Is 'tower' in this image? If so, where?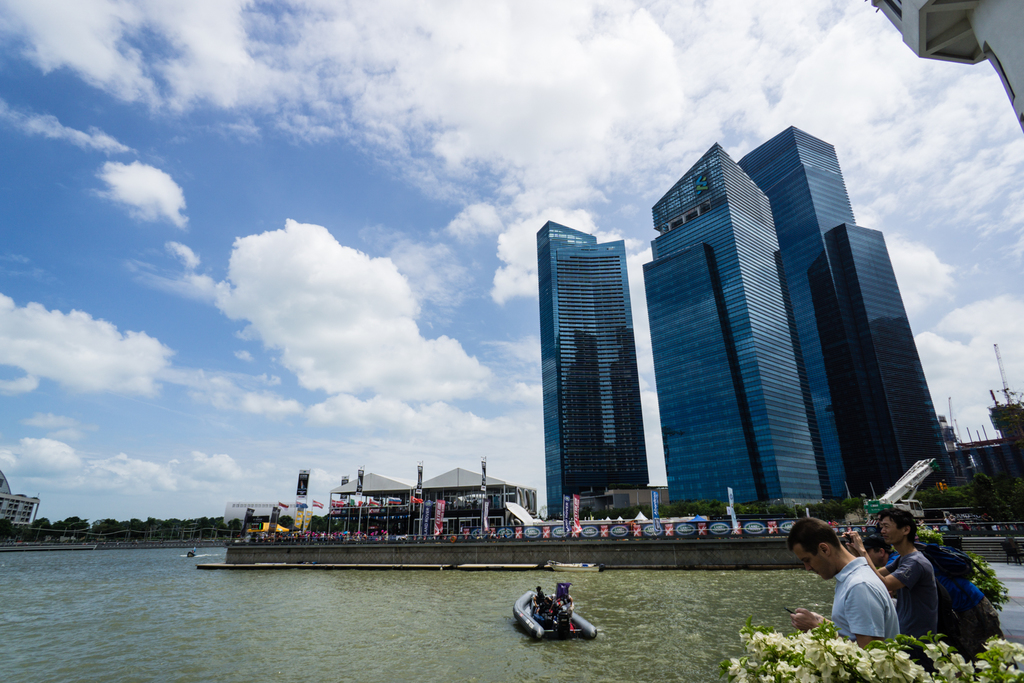
Yes, at (x1=735, y1=126, x2=953, y2=509).
